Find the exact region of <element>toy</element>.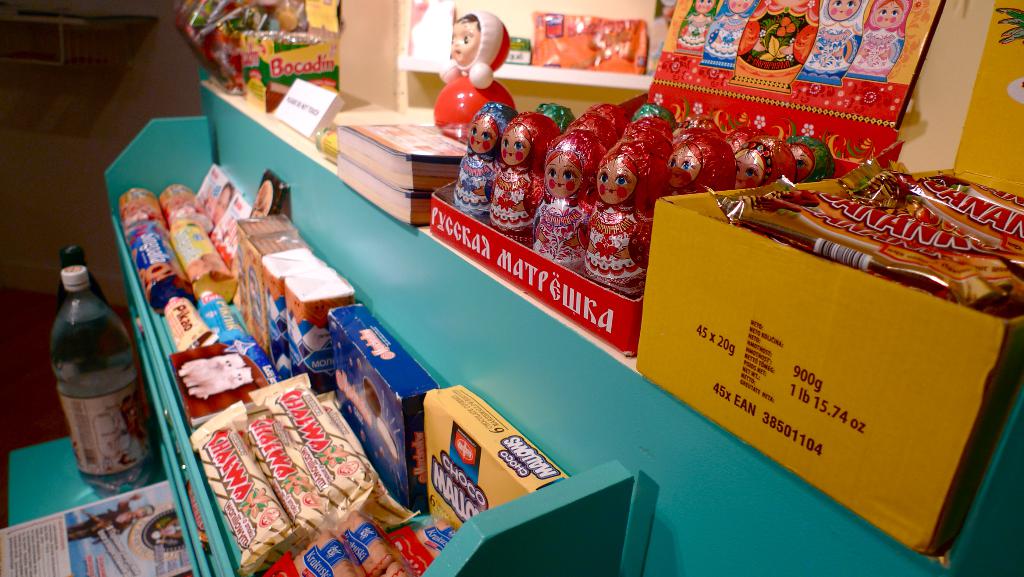
Exact region: 673 127 722 142.
